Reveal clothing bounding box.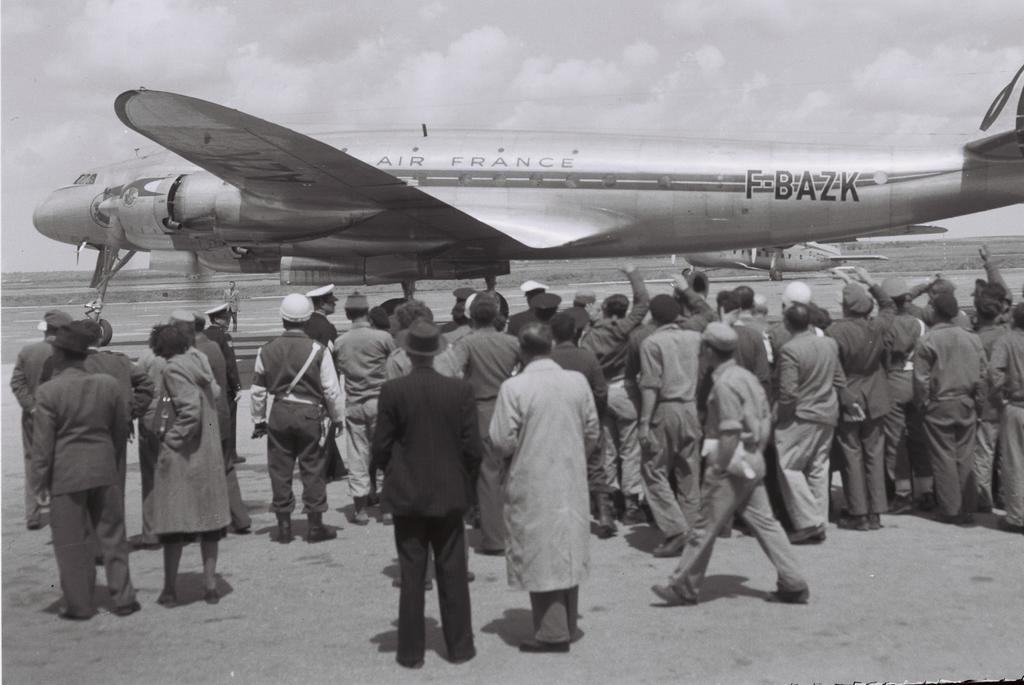
Revealed: l=653, t=325, r=692, b=549.
